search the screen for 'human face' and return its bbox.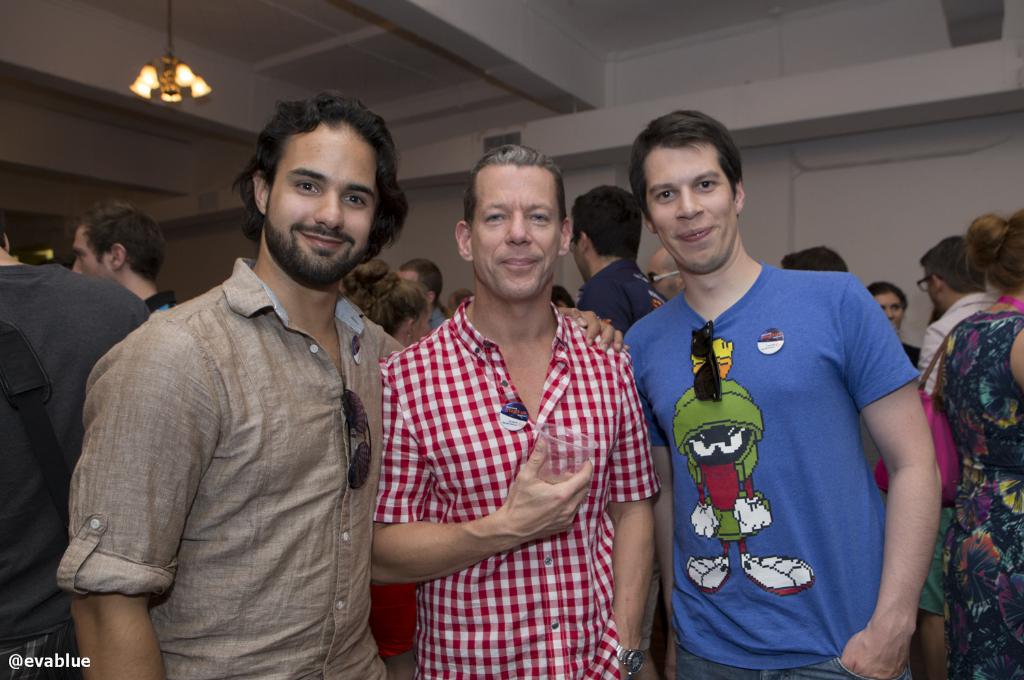
Found: left=646, top=142, right=735, bottom=270.
